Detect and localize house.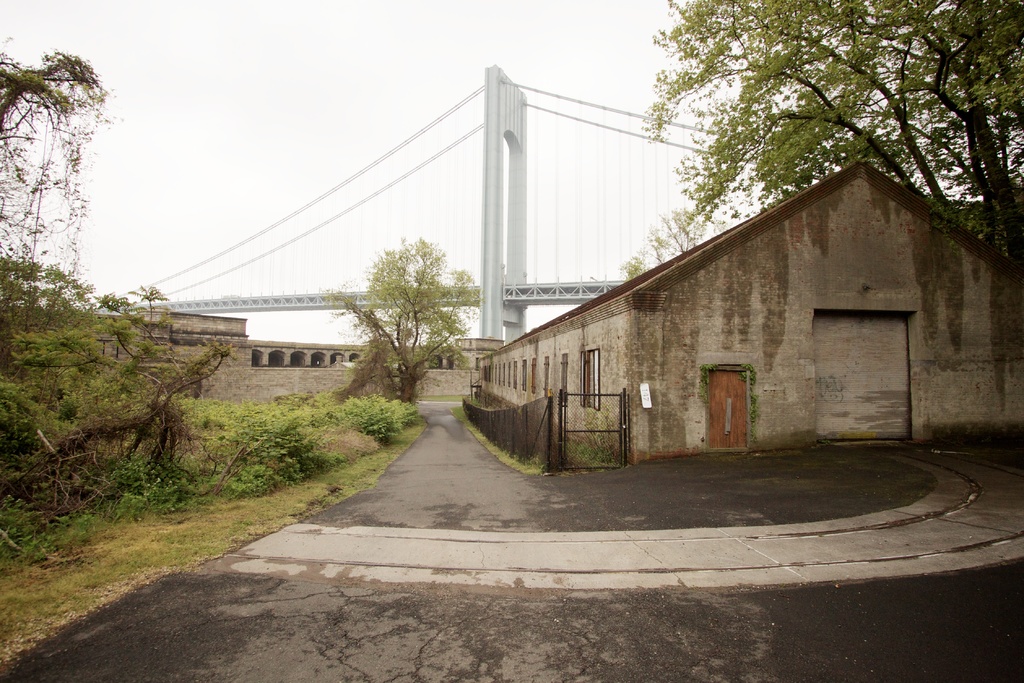
Localized at crop(122, 310, 253, 413).
